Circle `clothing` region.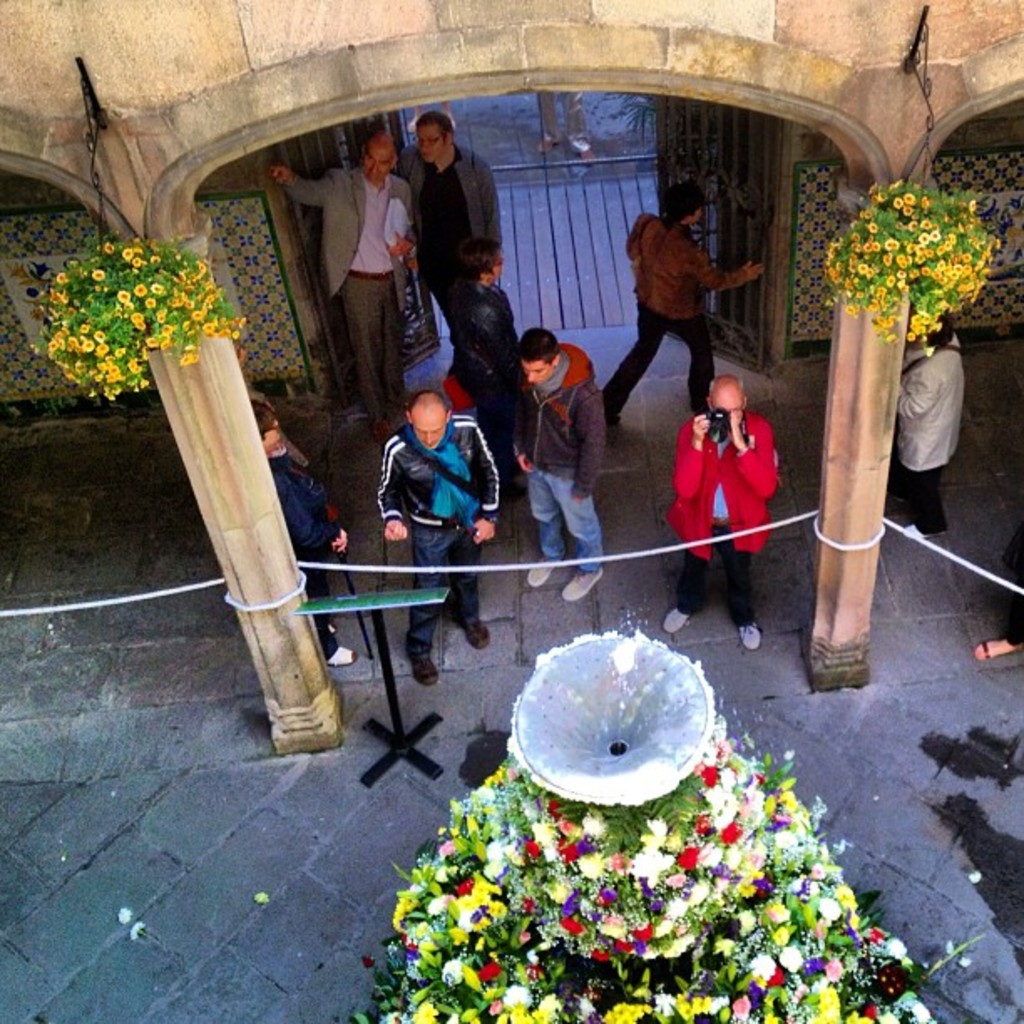
Region: rect(274, 162, 415, 422).
